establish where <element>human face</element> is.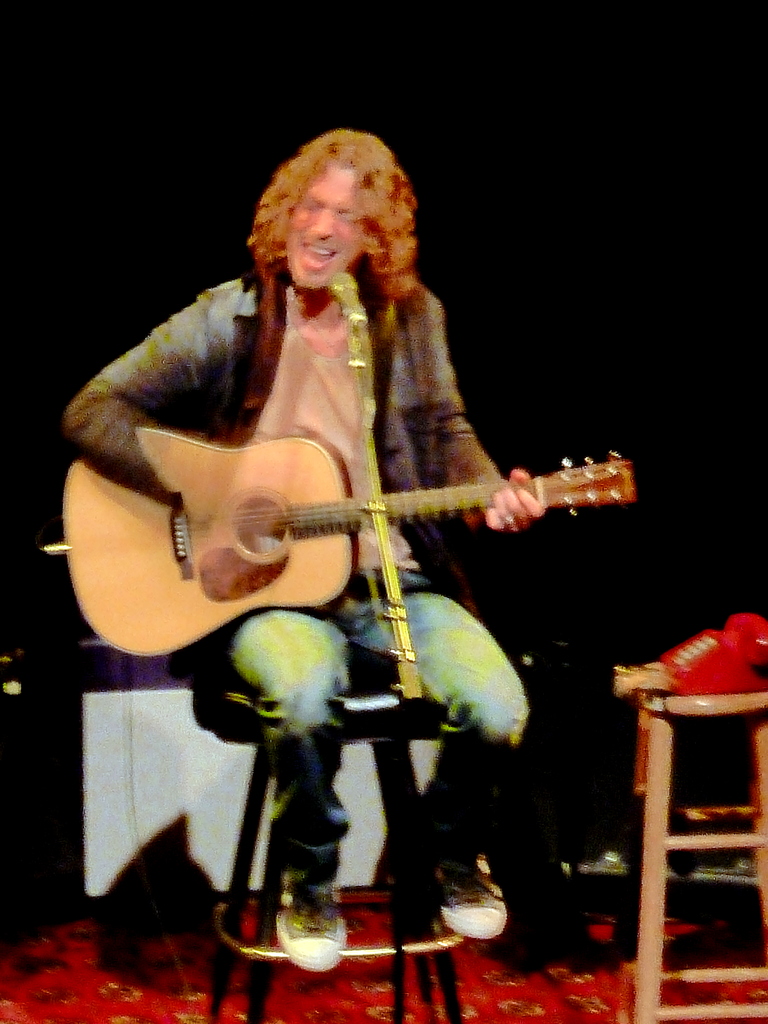
Established at (280,154,374,294).
